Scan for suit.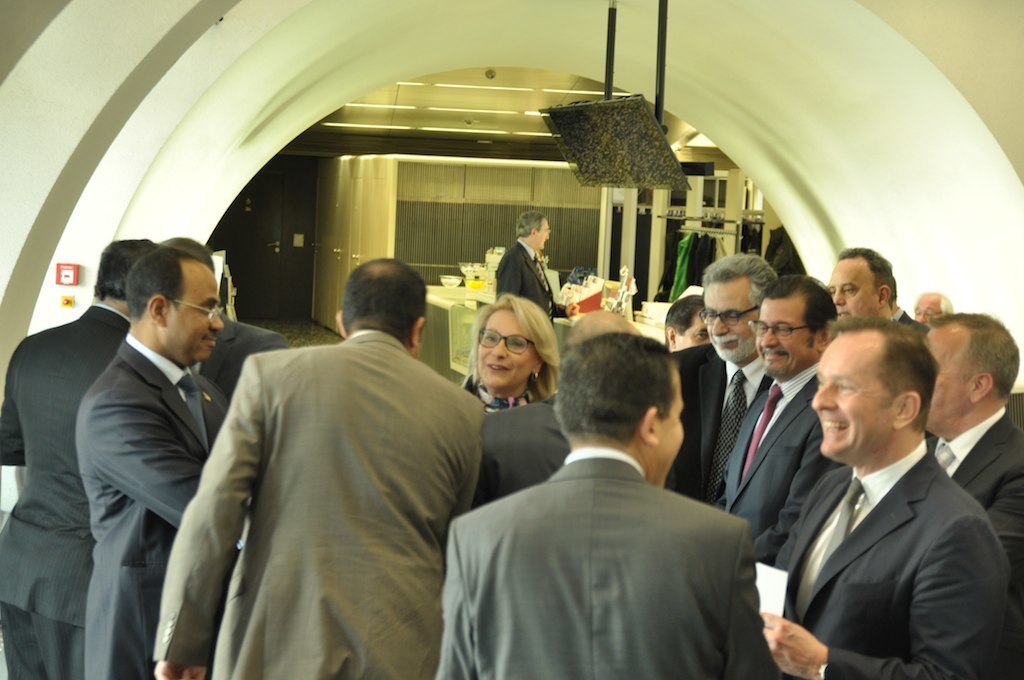
Scan result: locate(496, 241, 556, 318).
